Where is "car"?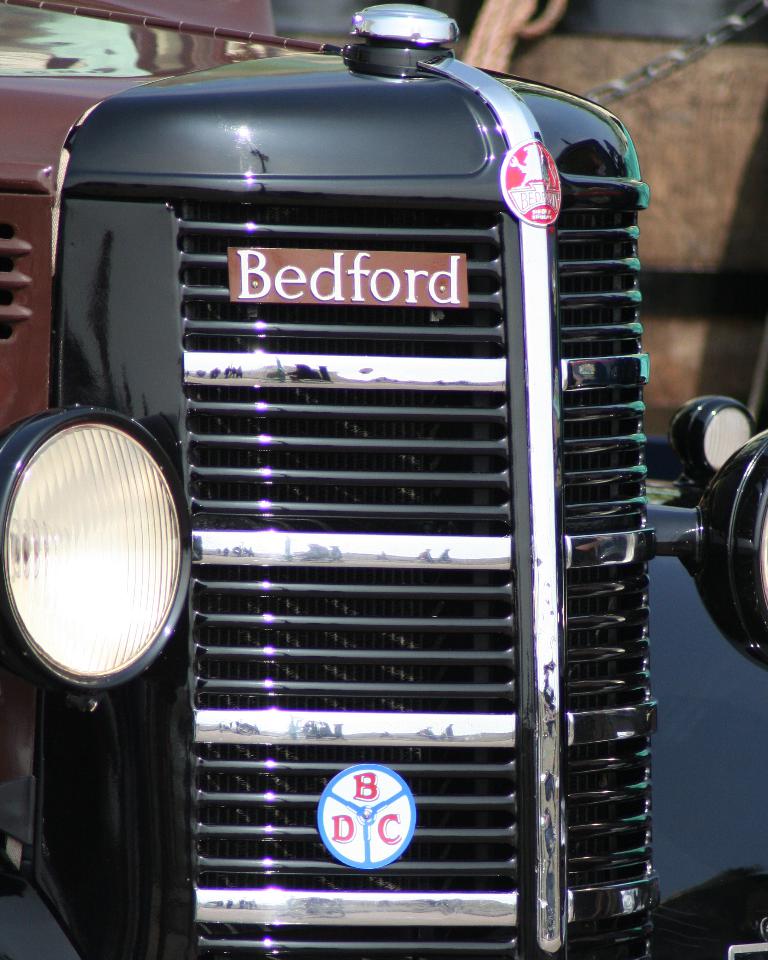
0,1,767,959.
